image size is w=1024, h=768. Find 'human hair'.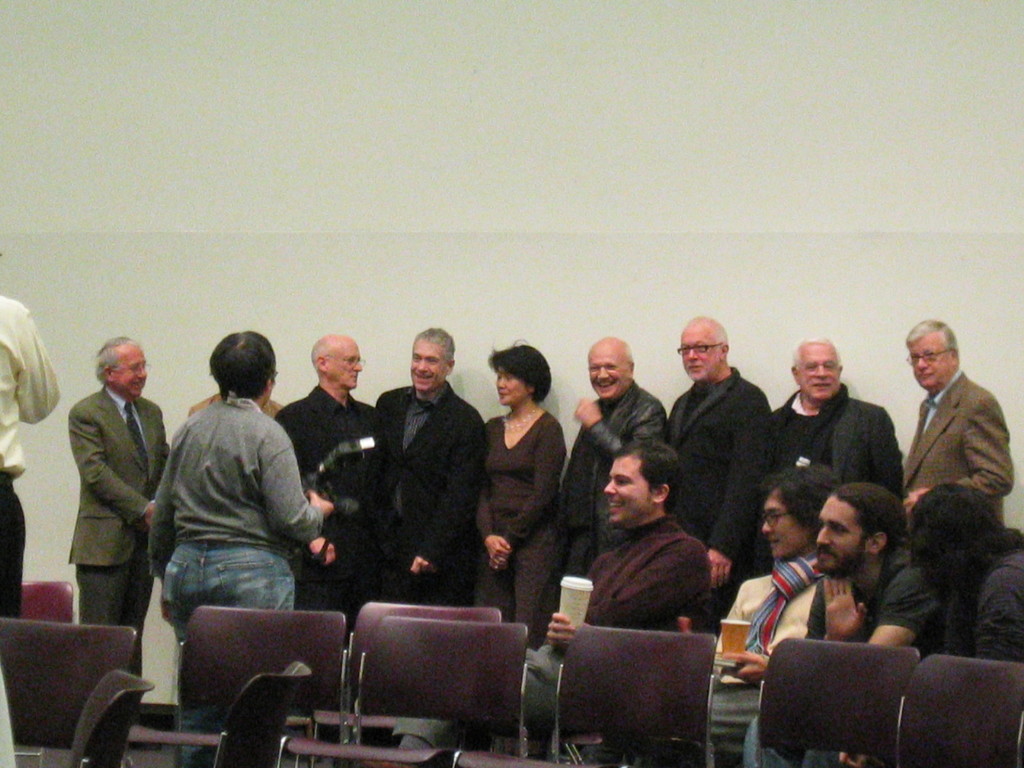
bbox=(413, 326, 456, 371).
